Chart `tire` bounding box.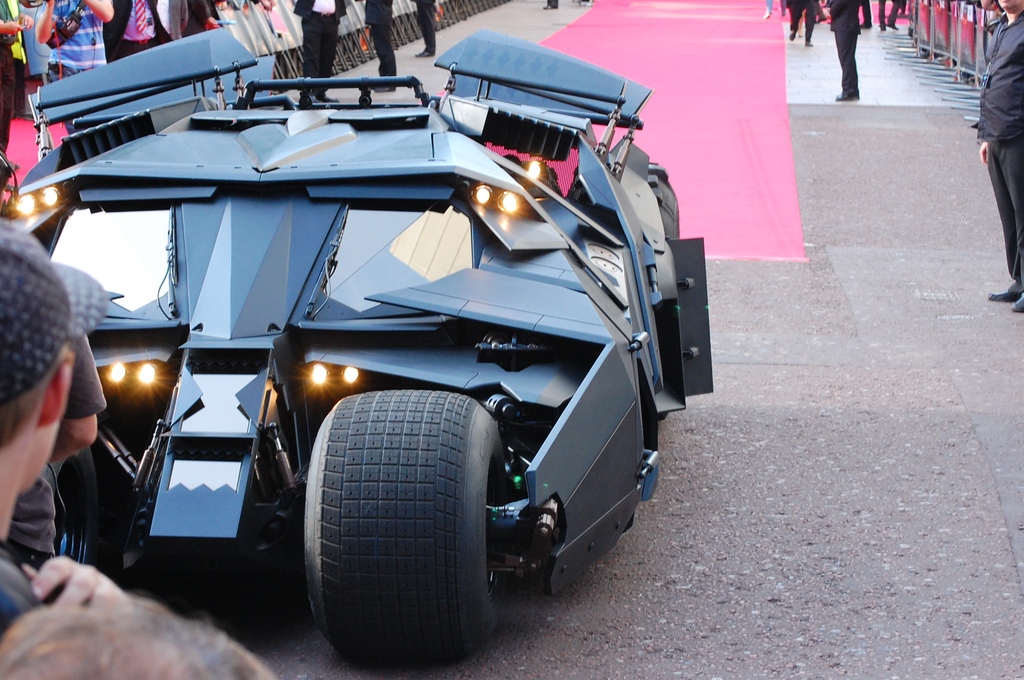
Charted: <region>310, 396, 503, 679</region>.
